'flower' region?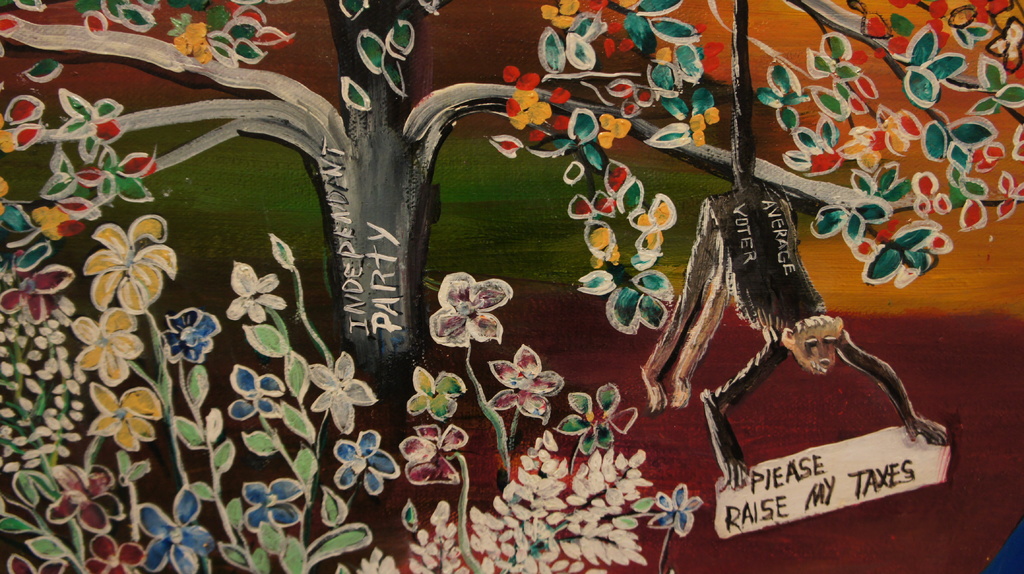
crop(435, 262, 503, 343)
